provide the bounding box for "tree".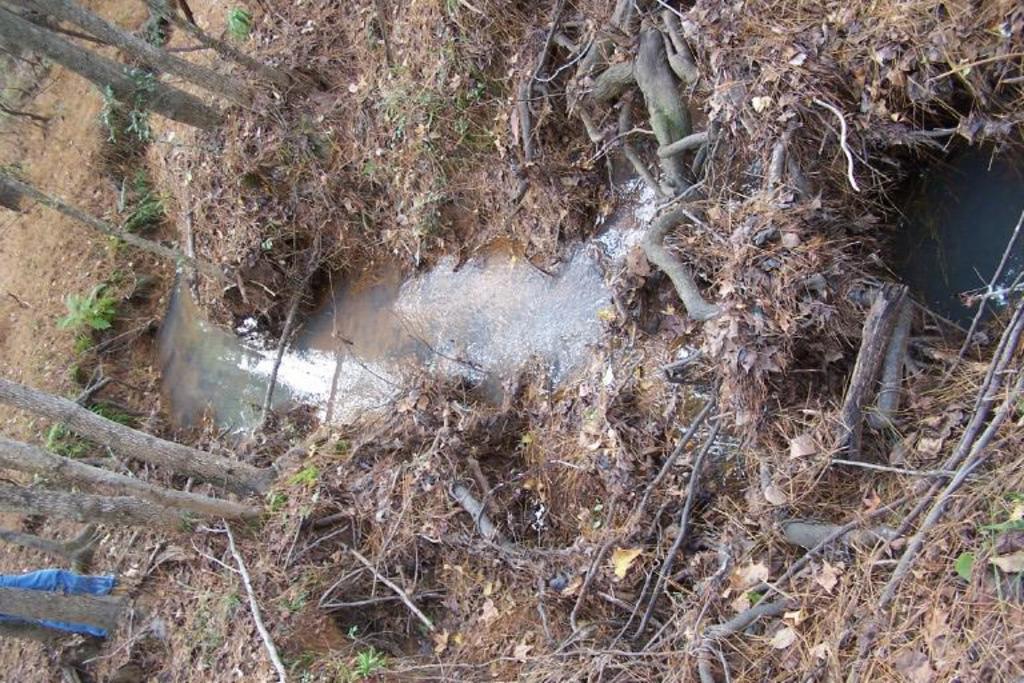
<bbox>3, 0, 336, 123</bbox>.
